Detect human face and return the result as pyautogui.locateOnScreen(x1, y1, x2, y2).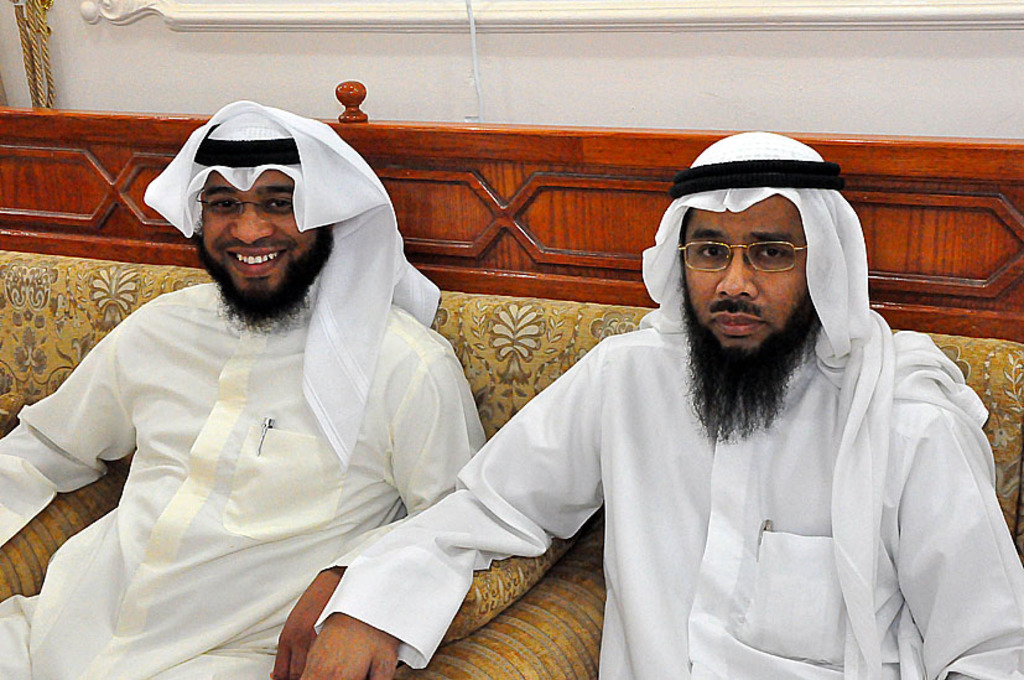
pyautogui.locateOnScreen(681, 191, 807, 355).
